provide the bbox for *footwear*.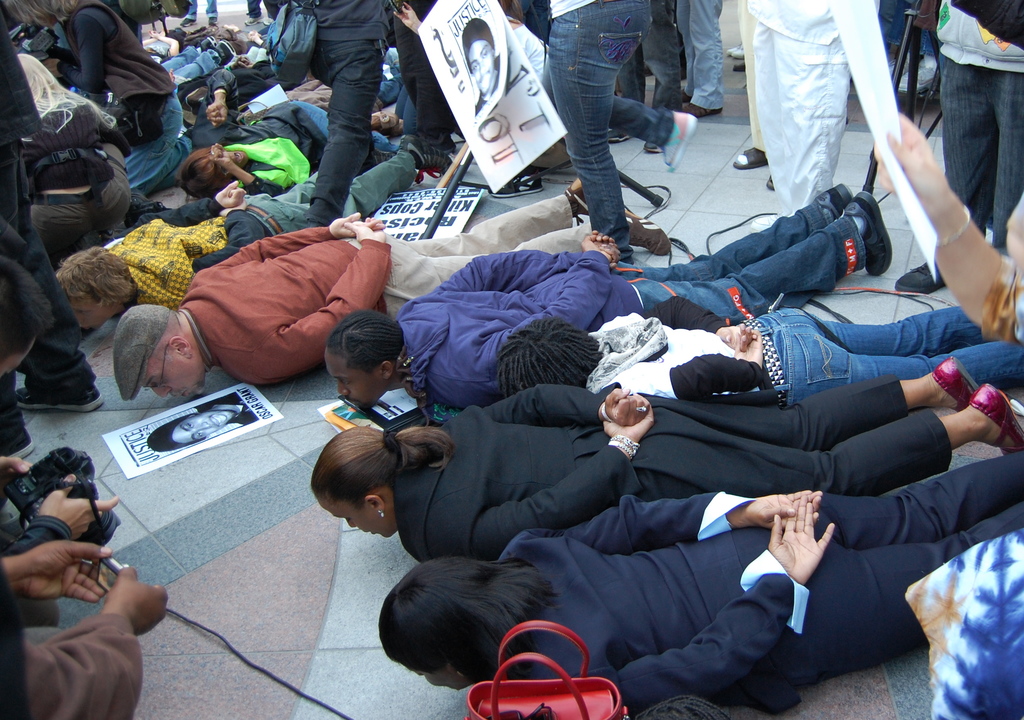
[848,191,890,280].
